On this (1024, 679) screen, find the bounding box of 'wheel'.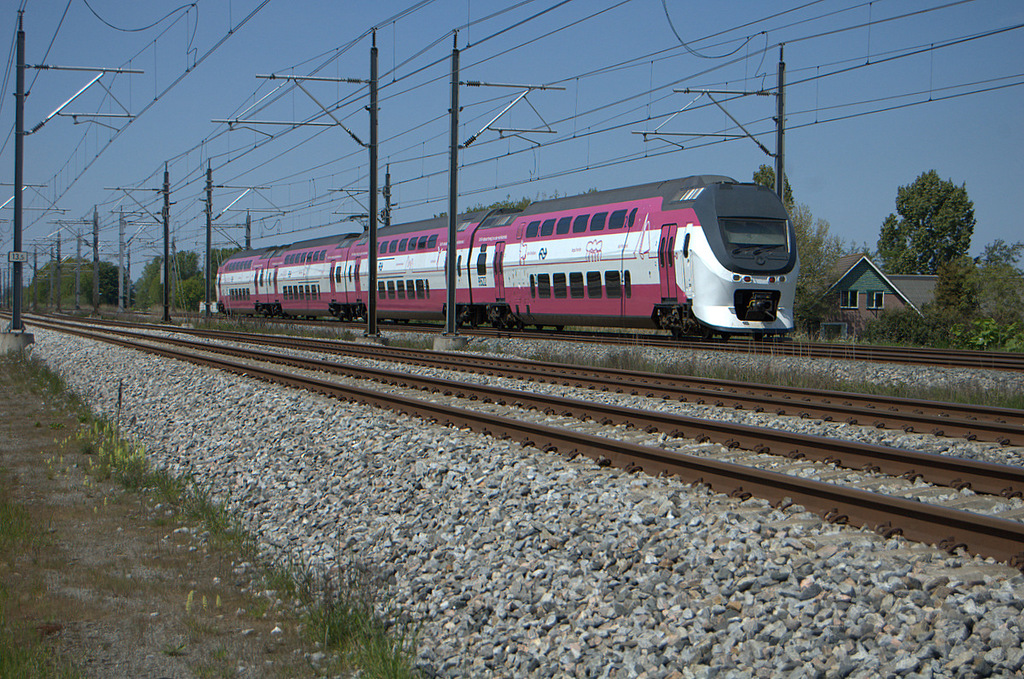
Bounding box: x1=537, y1=325, x2=543, y2=329.
